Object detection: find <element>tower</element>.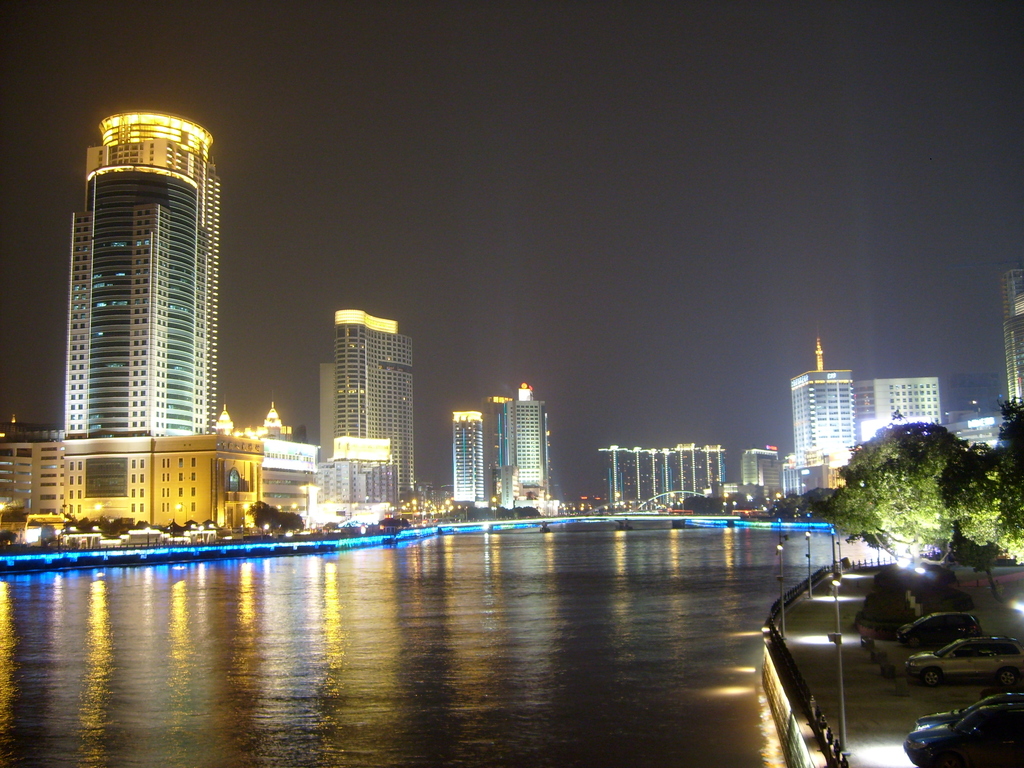
508/380/543/483.
